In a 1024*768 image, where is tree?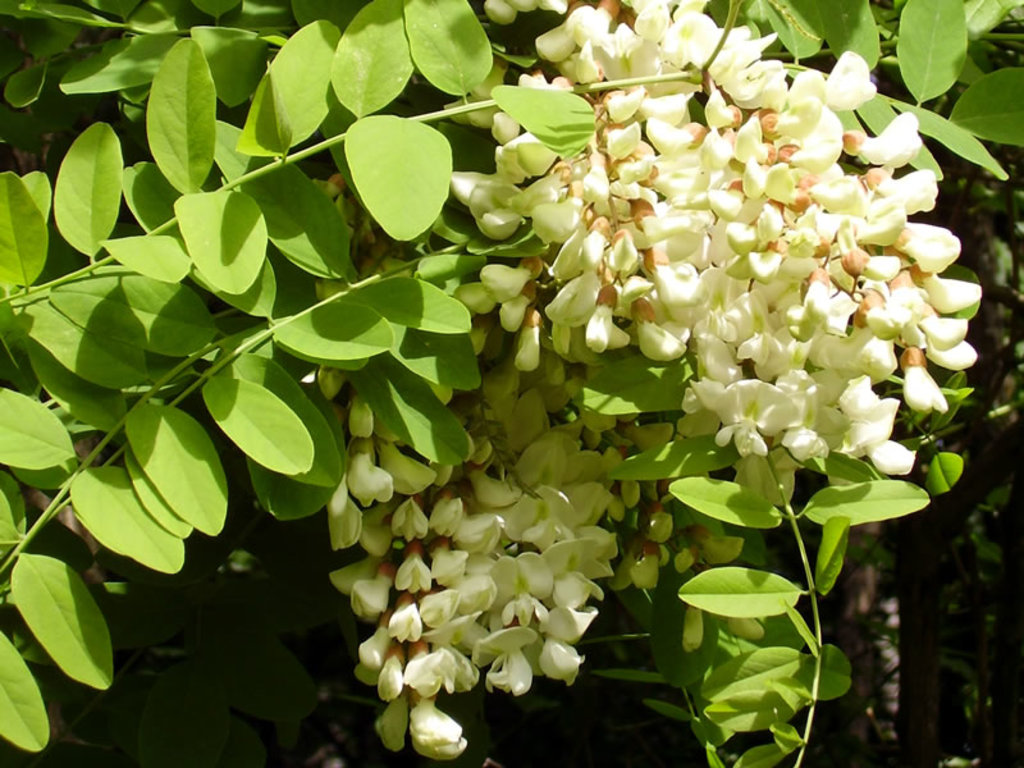
l=0, t=0, r=1023, b=767.
